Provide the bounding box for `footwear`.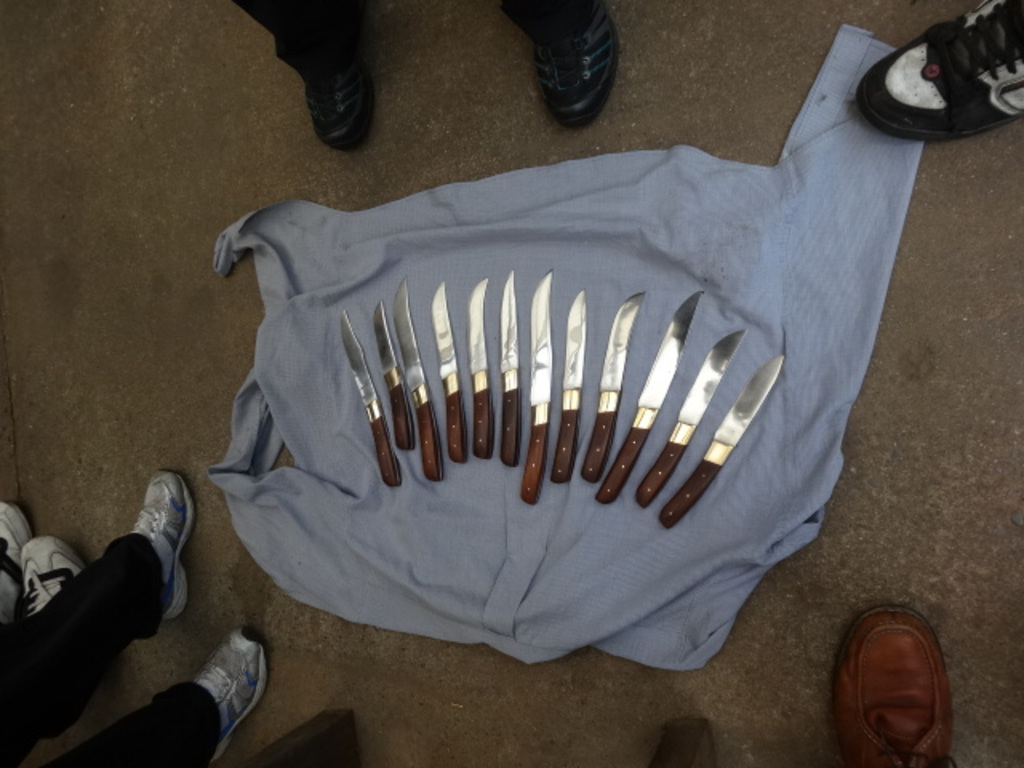
{"left": 0, "top": 488, "right": 40, "bottom": 638}.
